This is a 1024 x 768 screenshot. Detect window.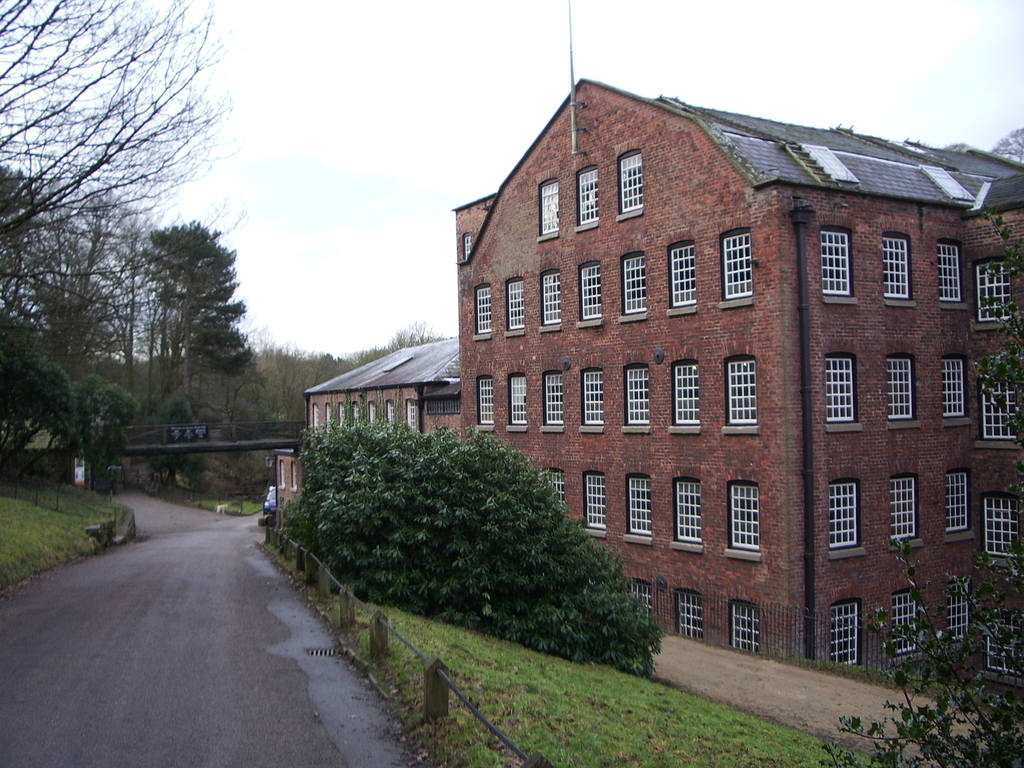
{"left": 833, "top": 597, "right": 861, "bottom": 666}.
